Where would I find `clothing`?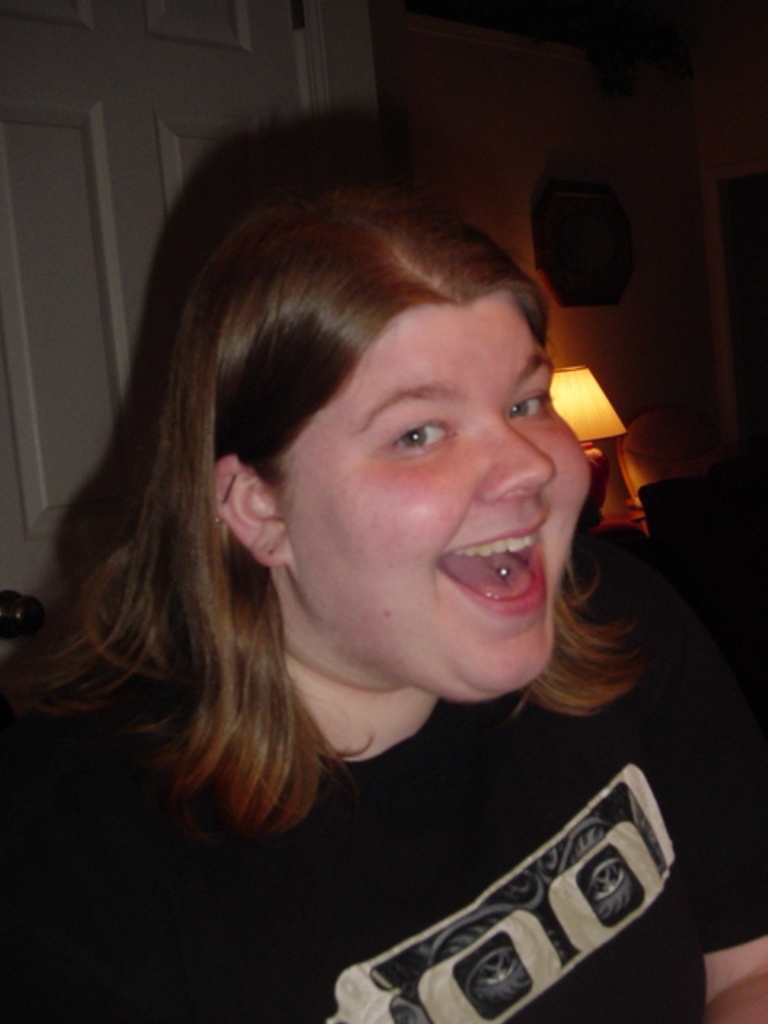
At [x1=232, y1=598, x2=760, y2=1023].
